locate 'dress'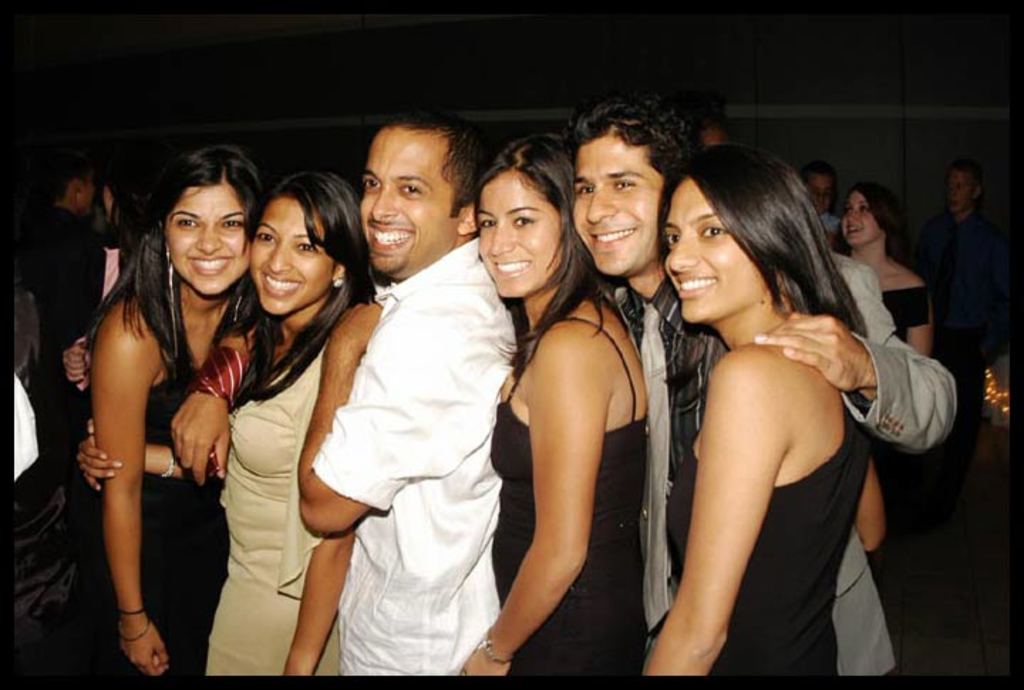
pyautogui.locateOnScreen(479, 309, 646, 683)
